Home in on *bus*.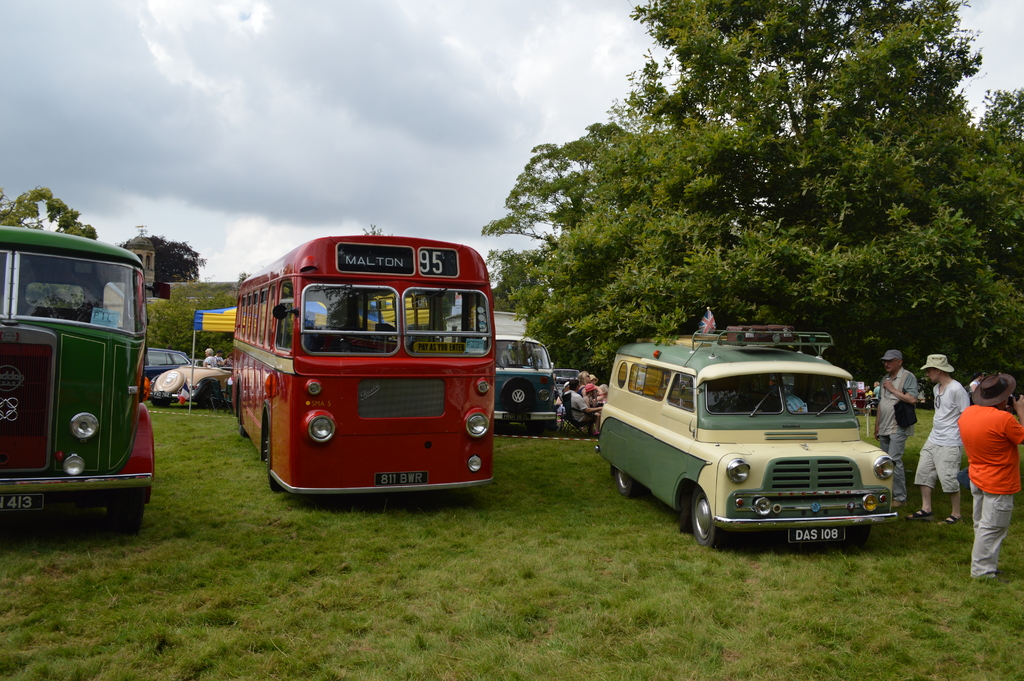
Homed in at 591,332,898,552.
